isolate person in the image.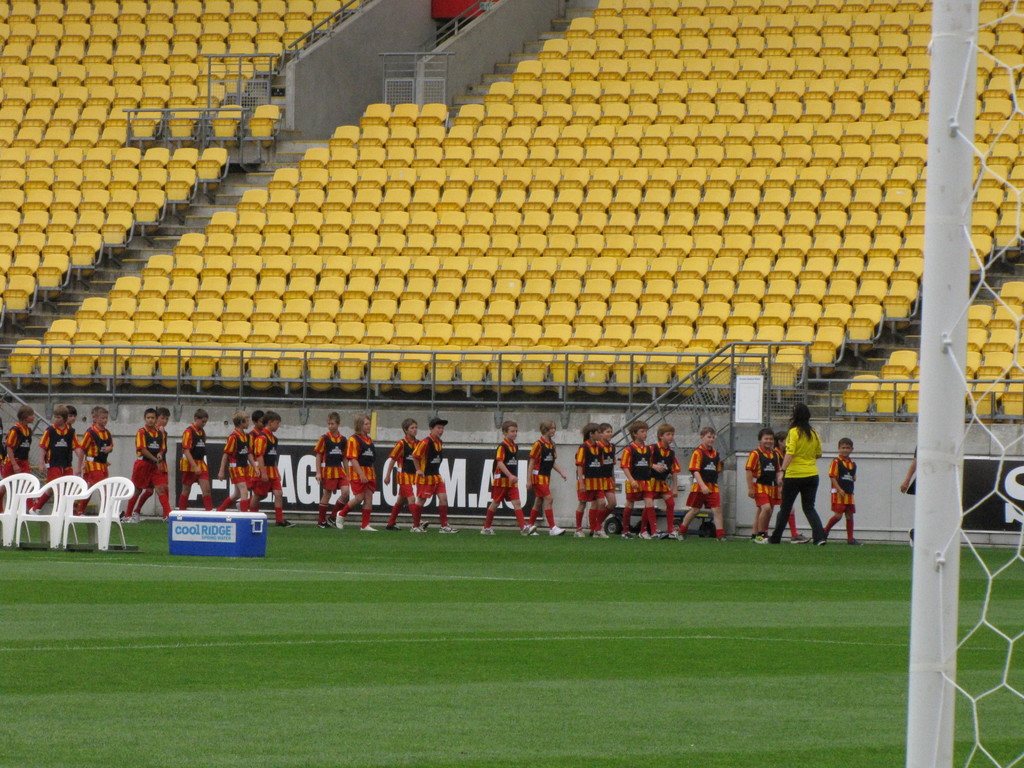
Isolated region: 416/417/457/533.
